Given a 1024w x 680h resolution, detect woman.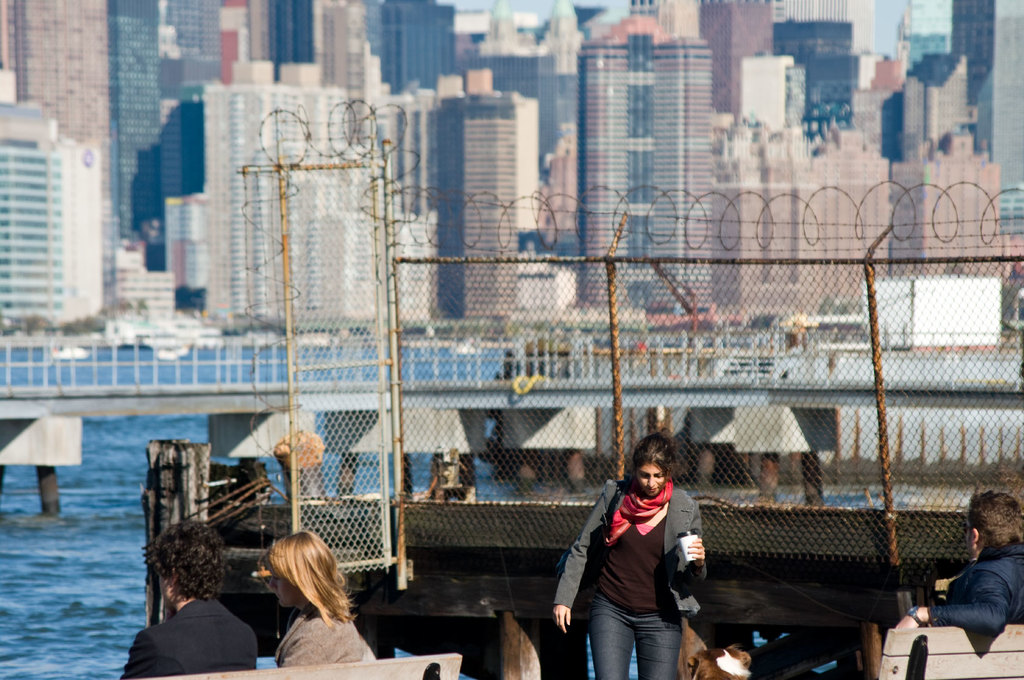
[115, 522, 262, 679].
